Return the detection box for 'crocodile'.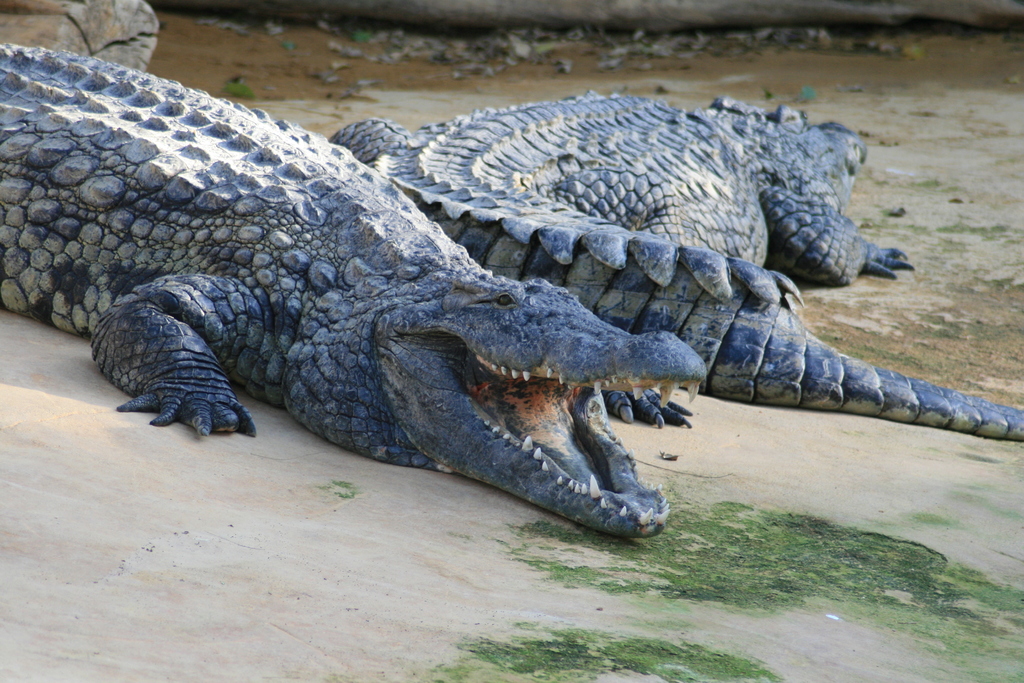
{"x1": 0, "y1": 42, "x2": 705, "y2": 541}.
